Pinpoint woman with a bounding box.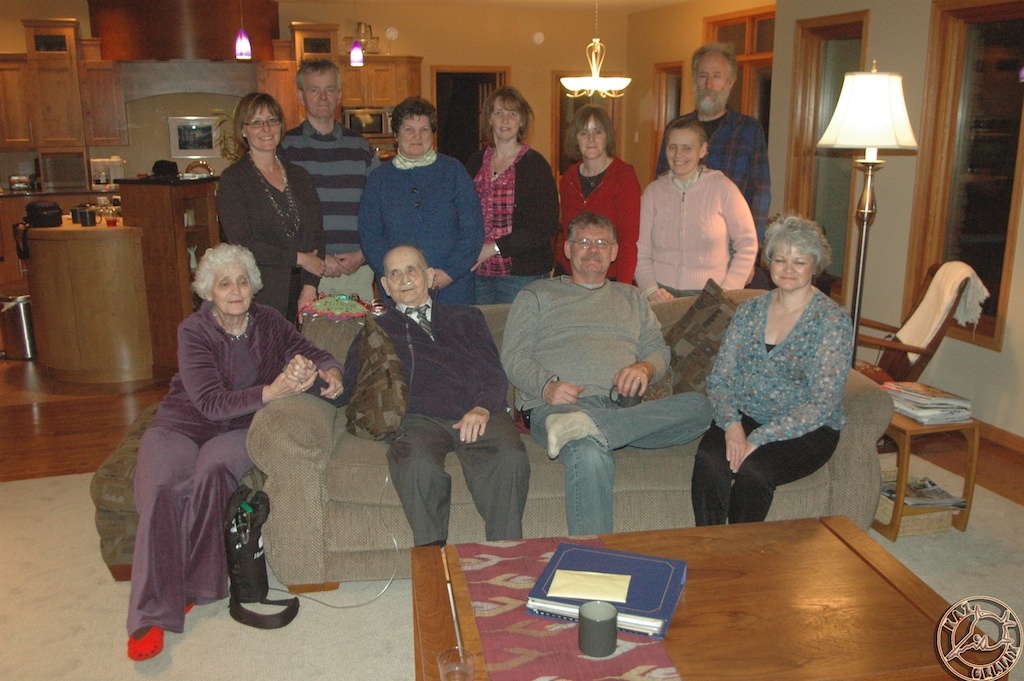
{"left": 703, "top": 210, "right": 874, "bottom": 535}.
